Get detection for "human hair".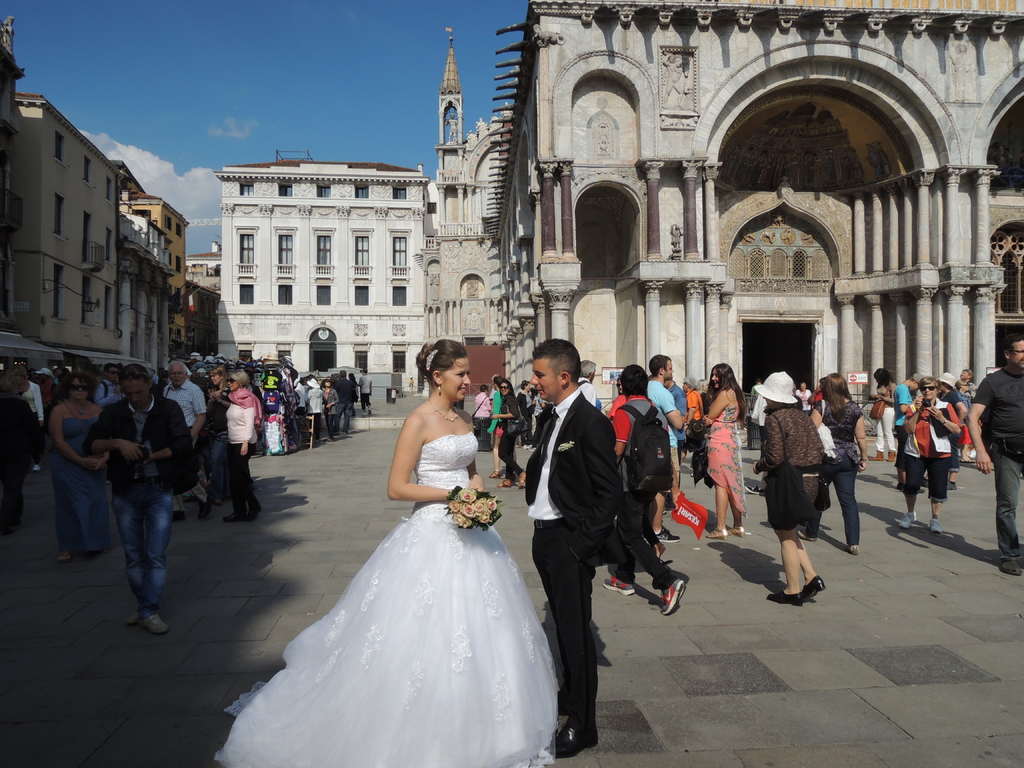
Detection: l=63, t=370, r=99, b=401.
